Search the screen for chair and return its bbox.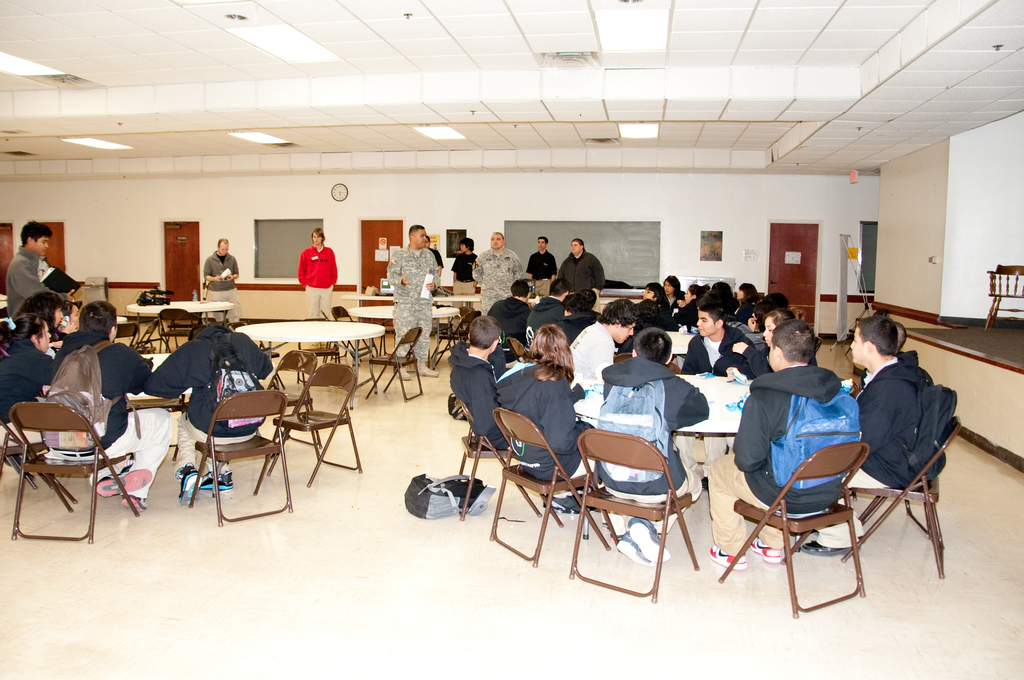
Found: [x1=485, y1=404, x2=610, y2=565].
